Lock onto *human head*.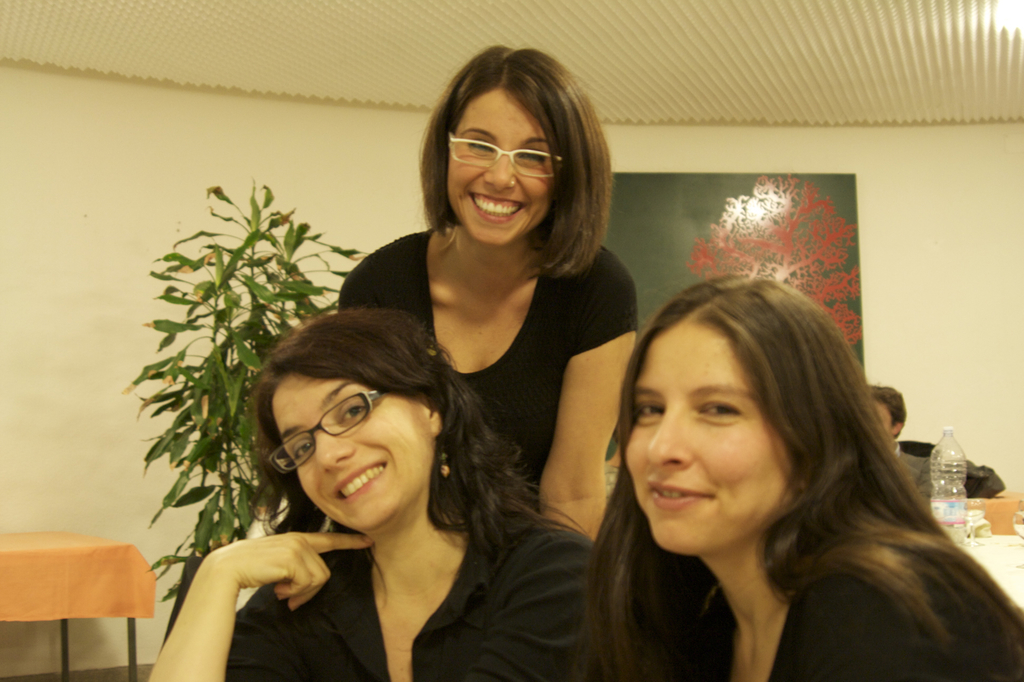
Locked: [251,311,481,534].
